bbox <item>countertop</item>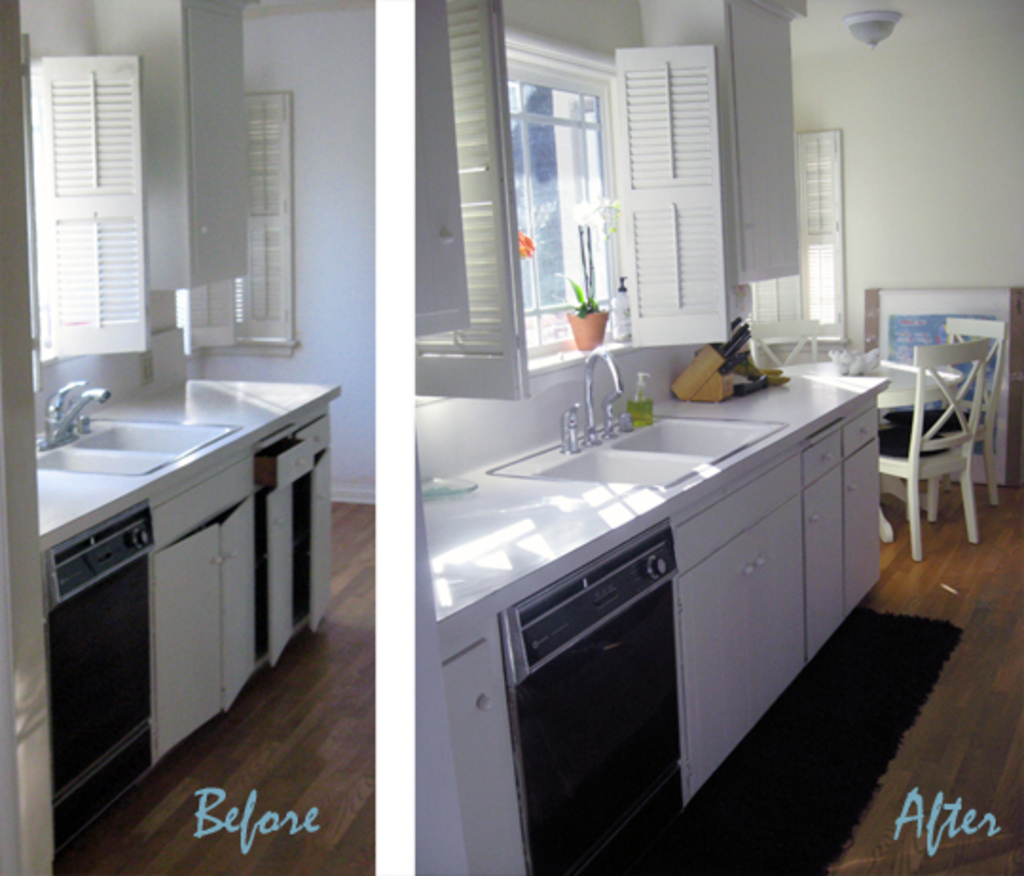
<bbox>417, 362, 887, 631</bbox>
